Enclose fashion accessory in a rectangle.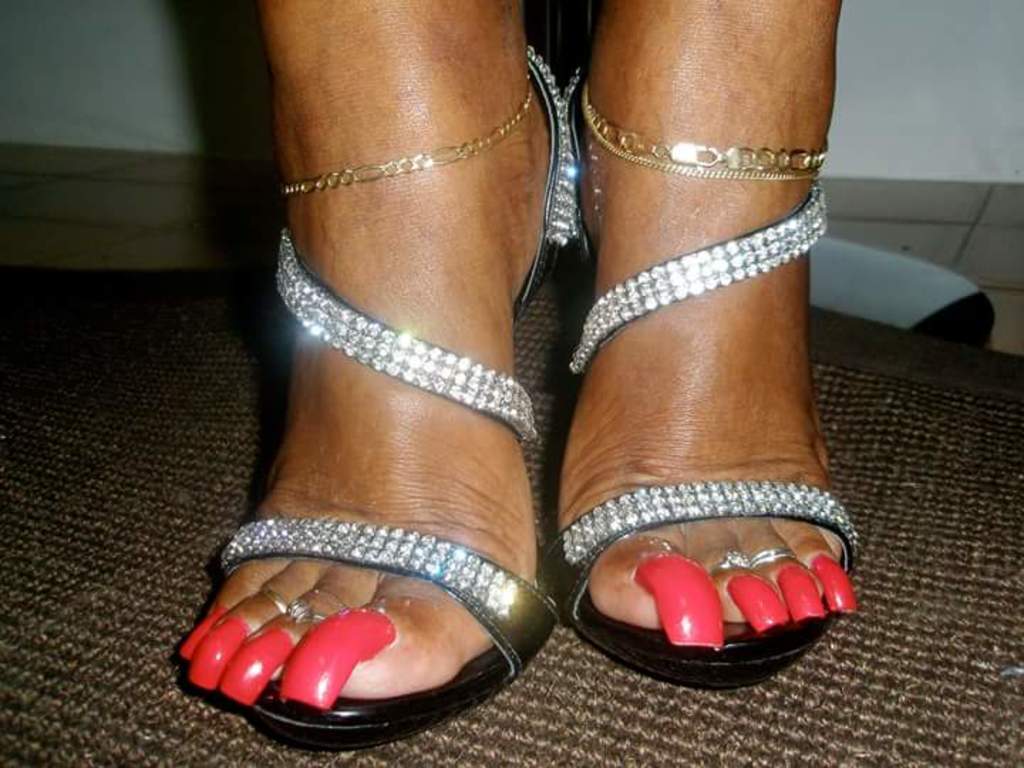
l=819, t=558, r=856, b=612.
